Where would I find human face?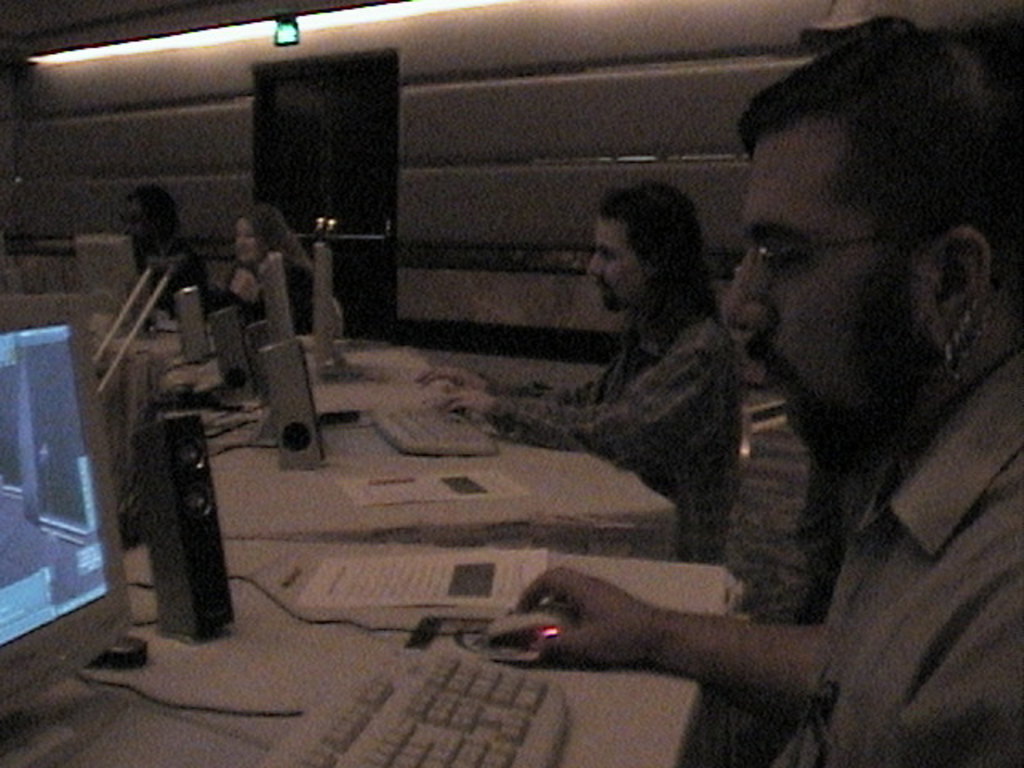
At pyautogui.locateOnScreen(226, 224, 259, 262).
